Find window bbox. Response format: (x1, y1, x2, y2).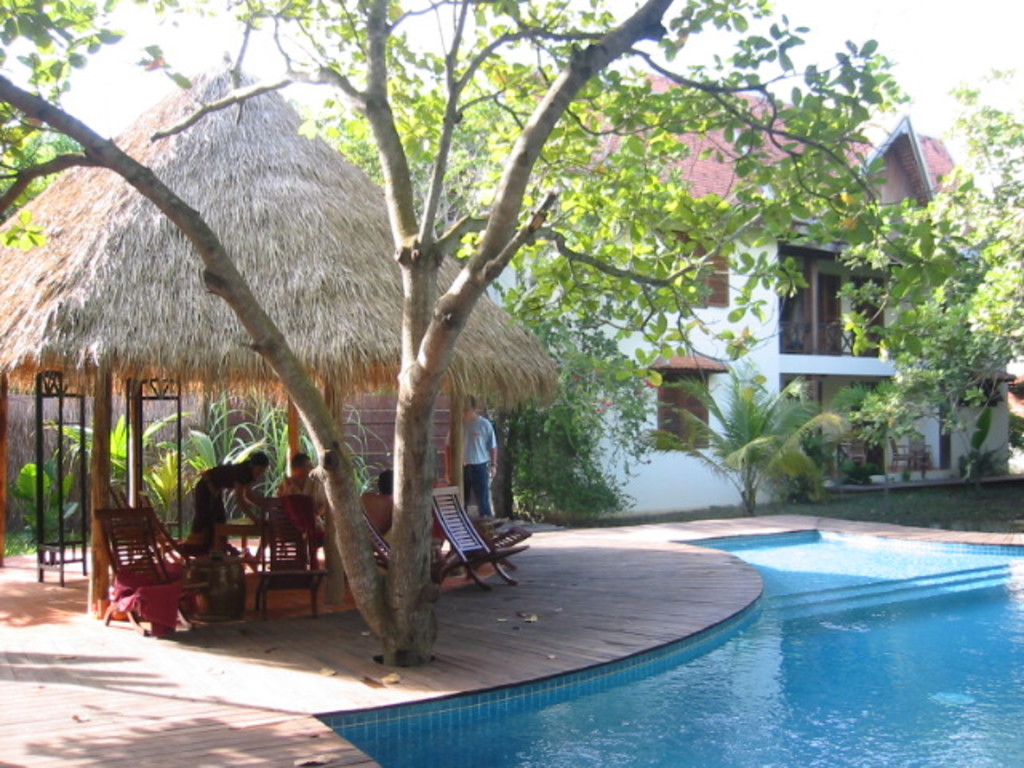
(790, 227, 859, 366).
